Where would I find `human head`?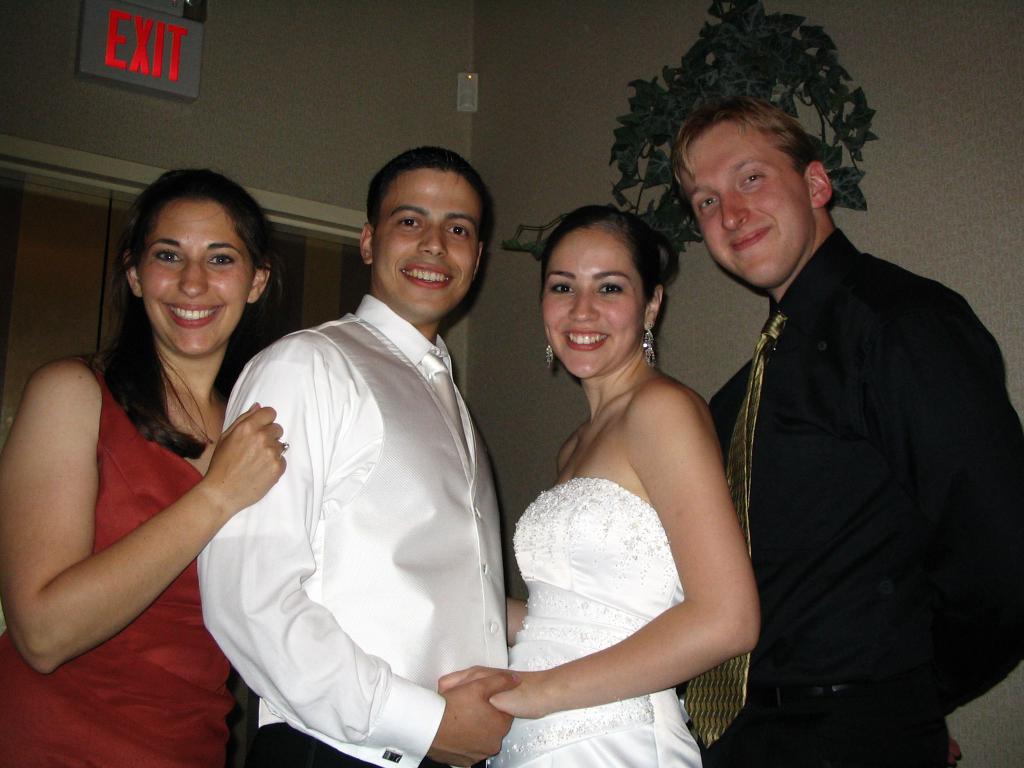
At {"left": 95, "top": 166, "right": 276, "bottom": 349}.
